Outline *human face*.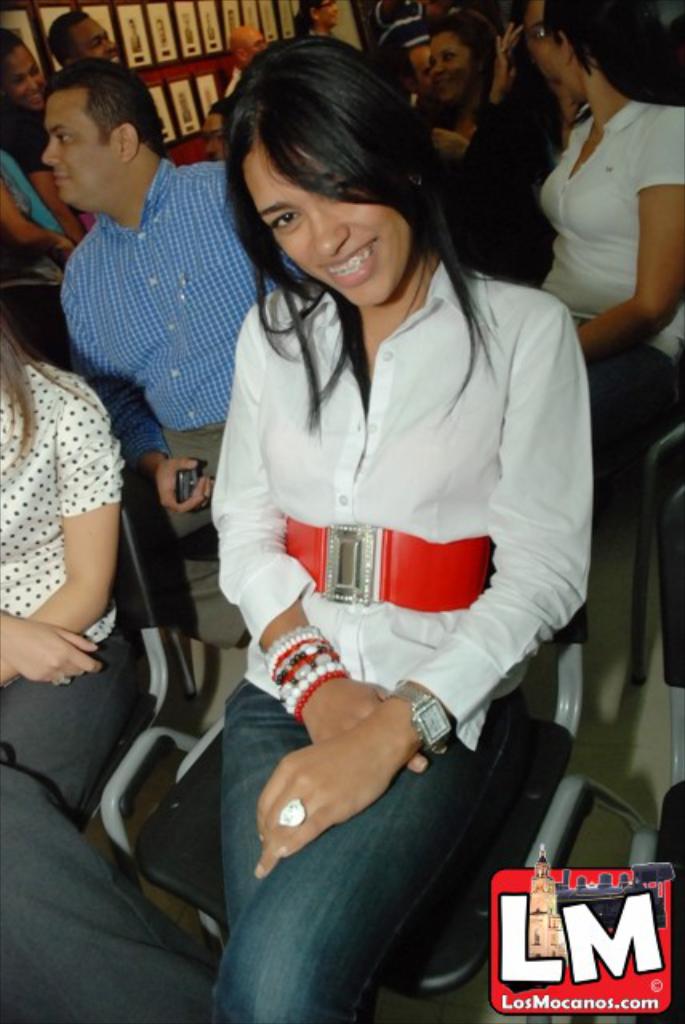
Outline: x1=429, y1=34, x2=477, y2=101.
